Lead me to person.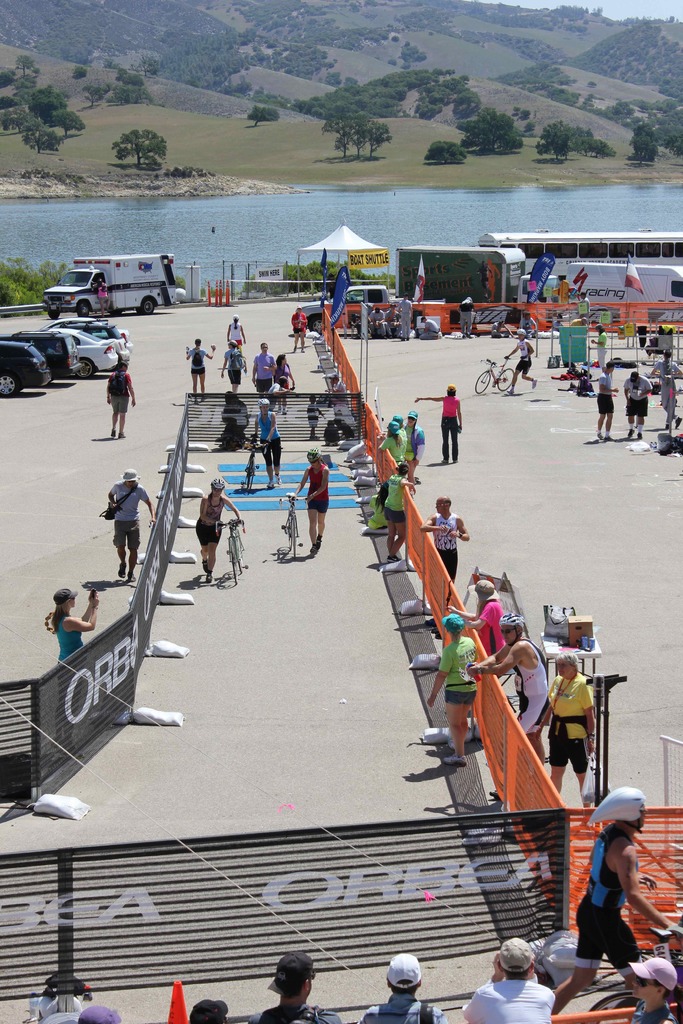
Lead to region(379, 458, 413, 563).
